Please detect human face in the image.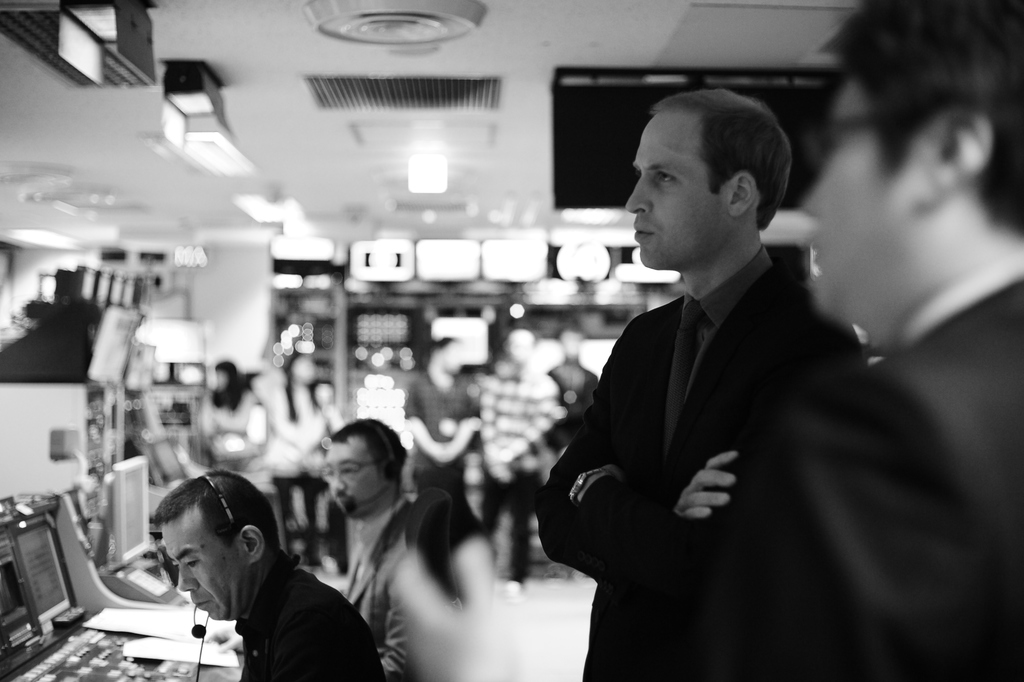
{"x1": 323, "y1": 435, "x2": 385, "y2": 515}.
